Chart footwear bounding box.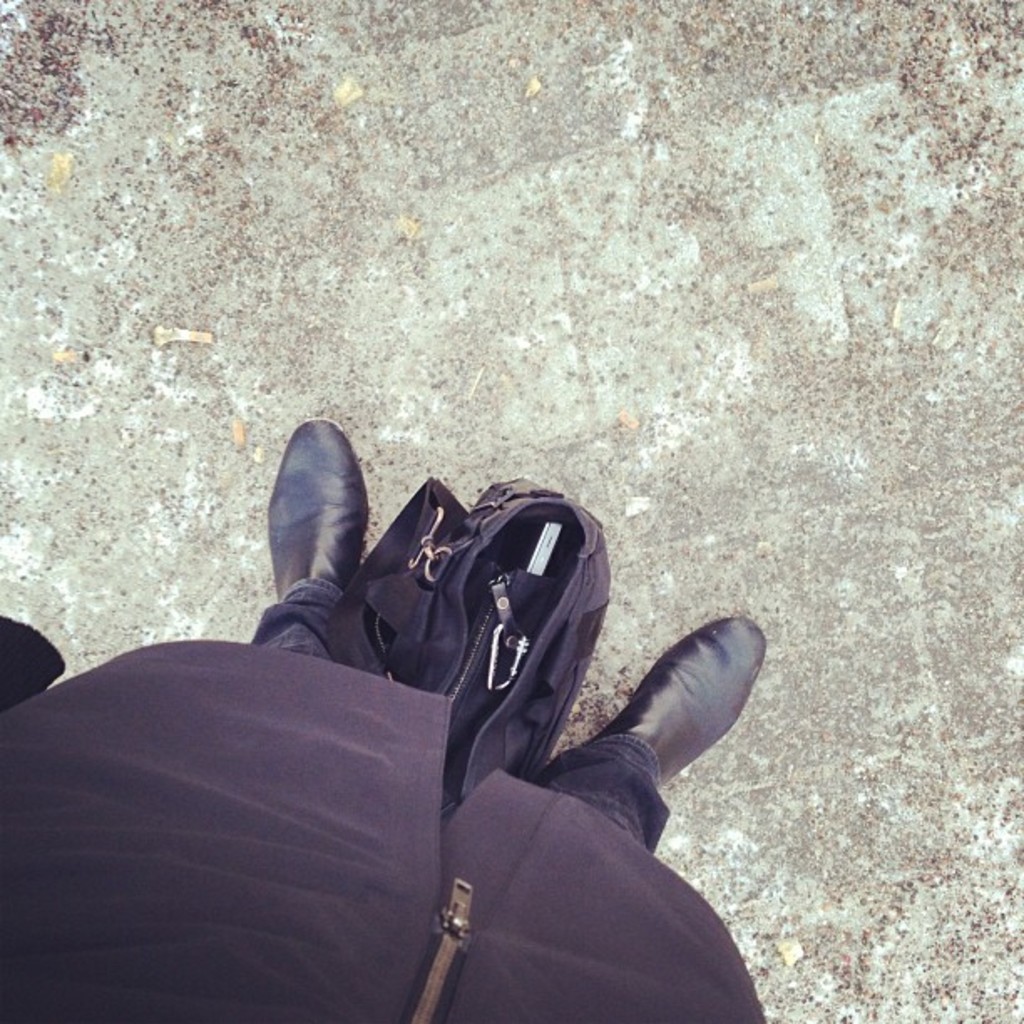
Charted: 263/415/376/602.
